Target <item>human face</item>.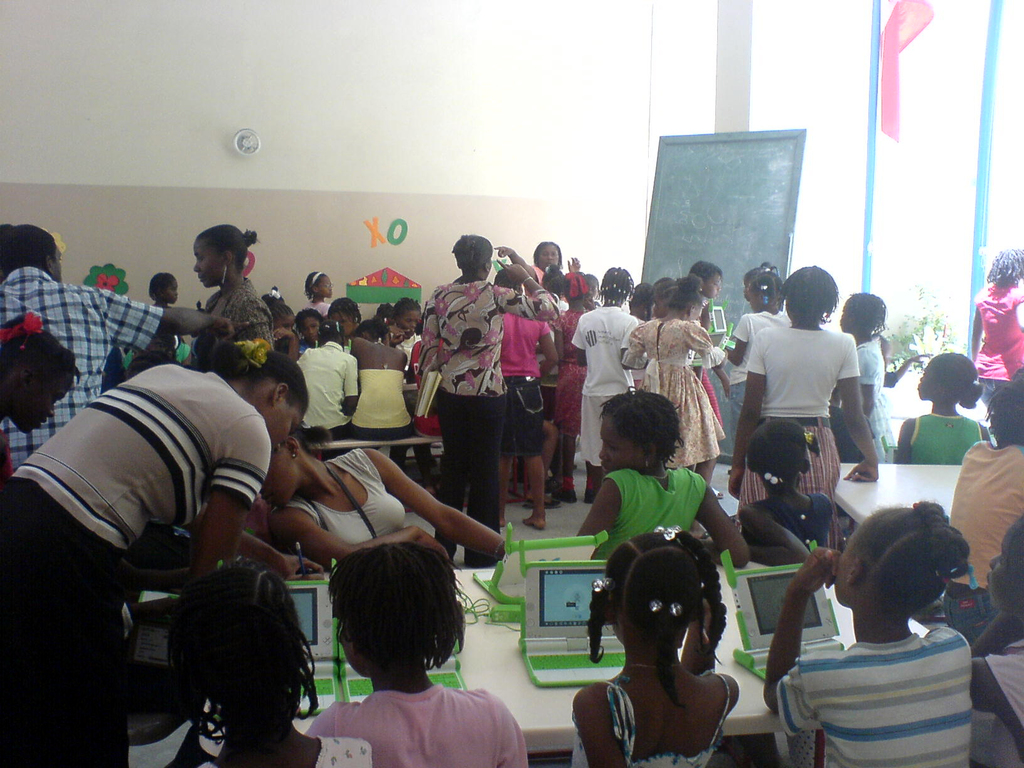
Target region: box=[193, 239, 223, 287].
